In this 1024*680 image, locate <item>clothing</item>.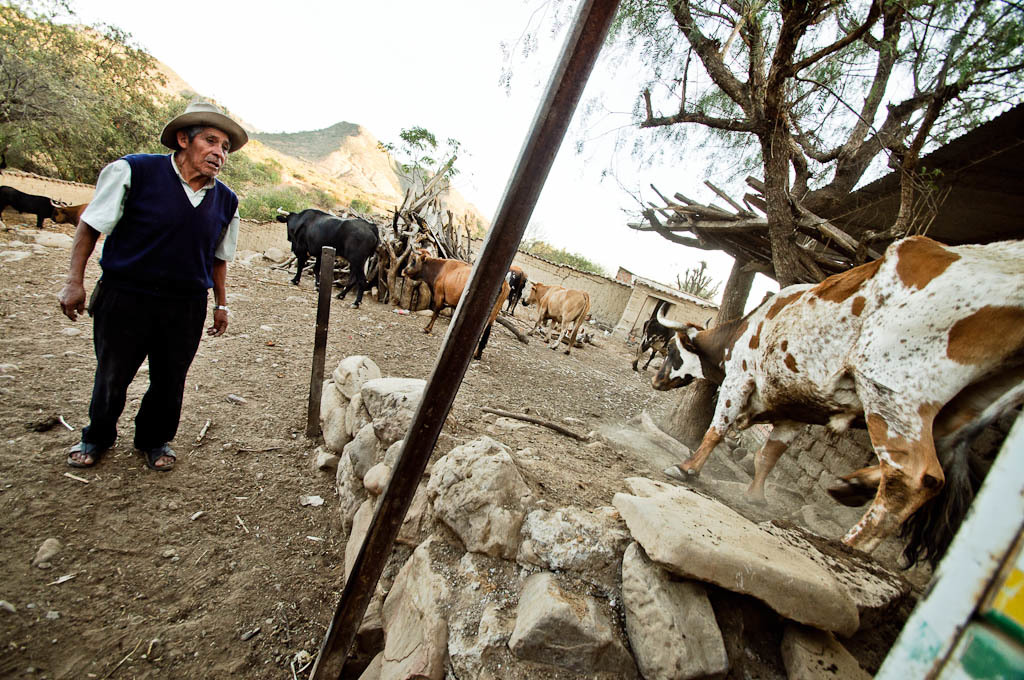
Bounding box: [left=60, top=111, right=233, bottom=461].
